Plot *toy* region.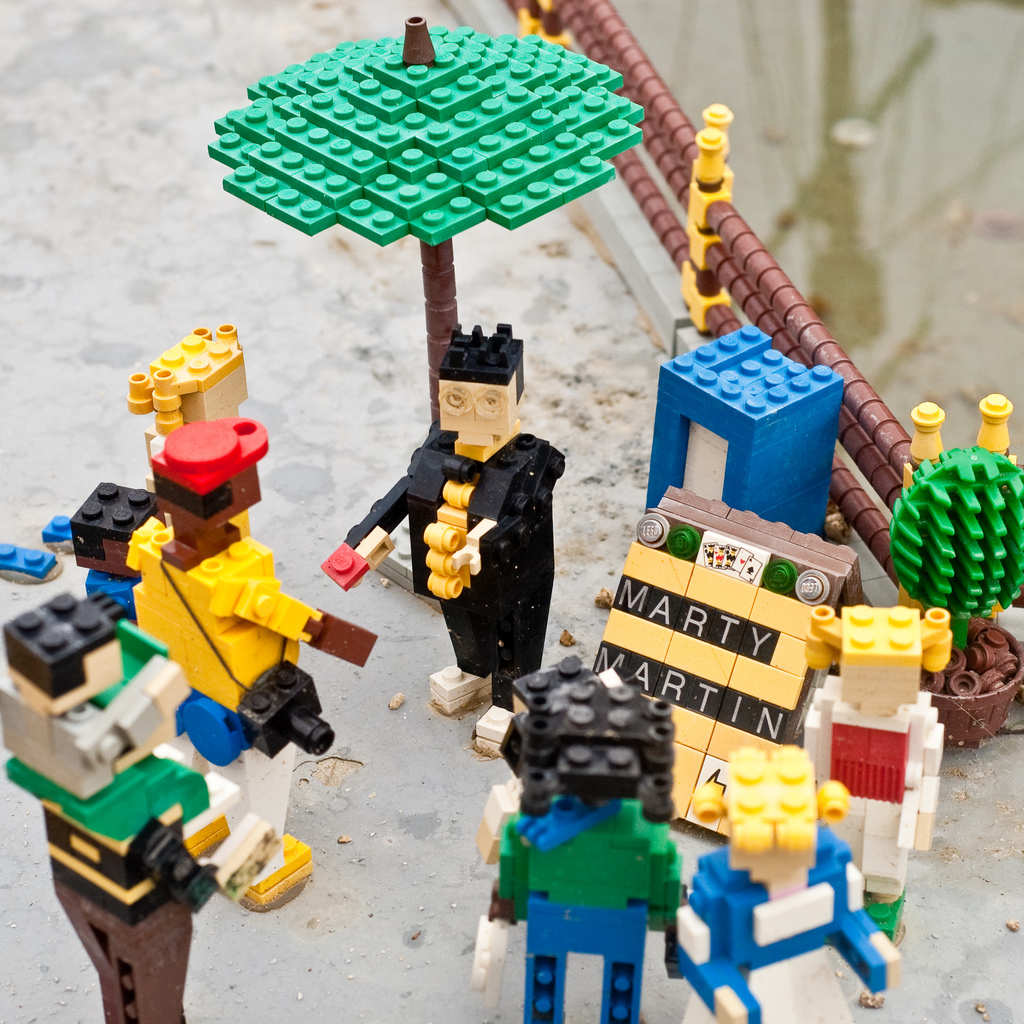
Plotted at {"left": 675, "top": 747, "right": 897, "bottom": 1018}.
